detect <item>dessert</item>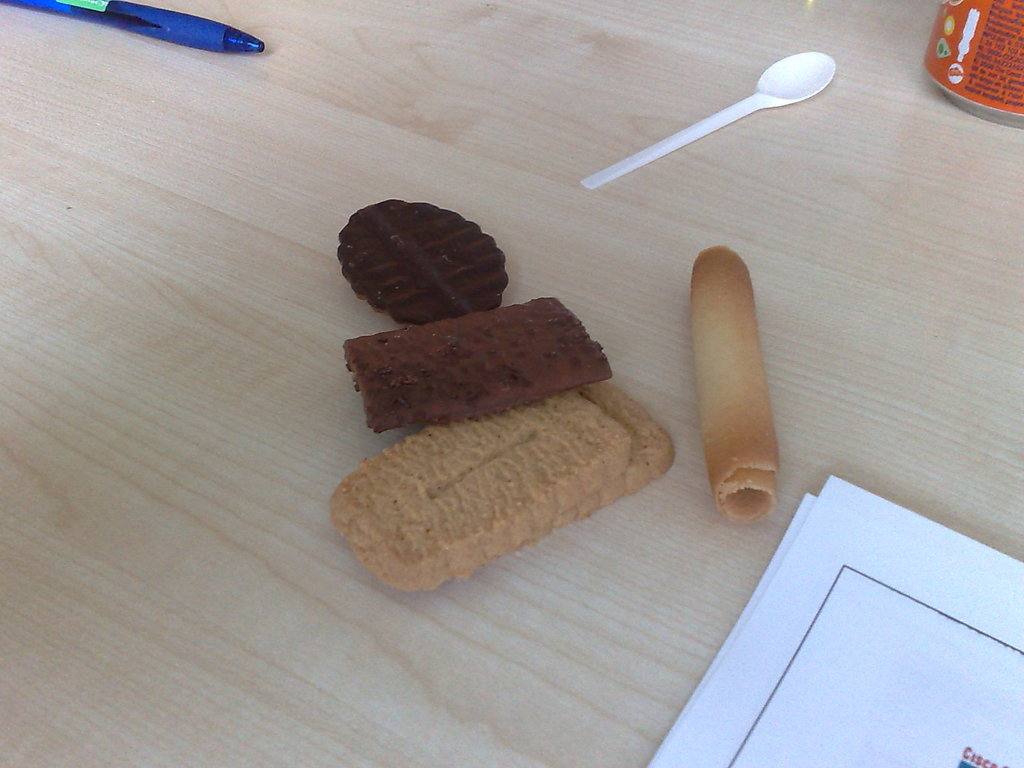
(left=343, top=187, right=502, bottom=336)
